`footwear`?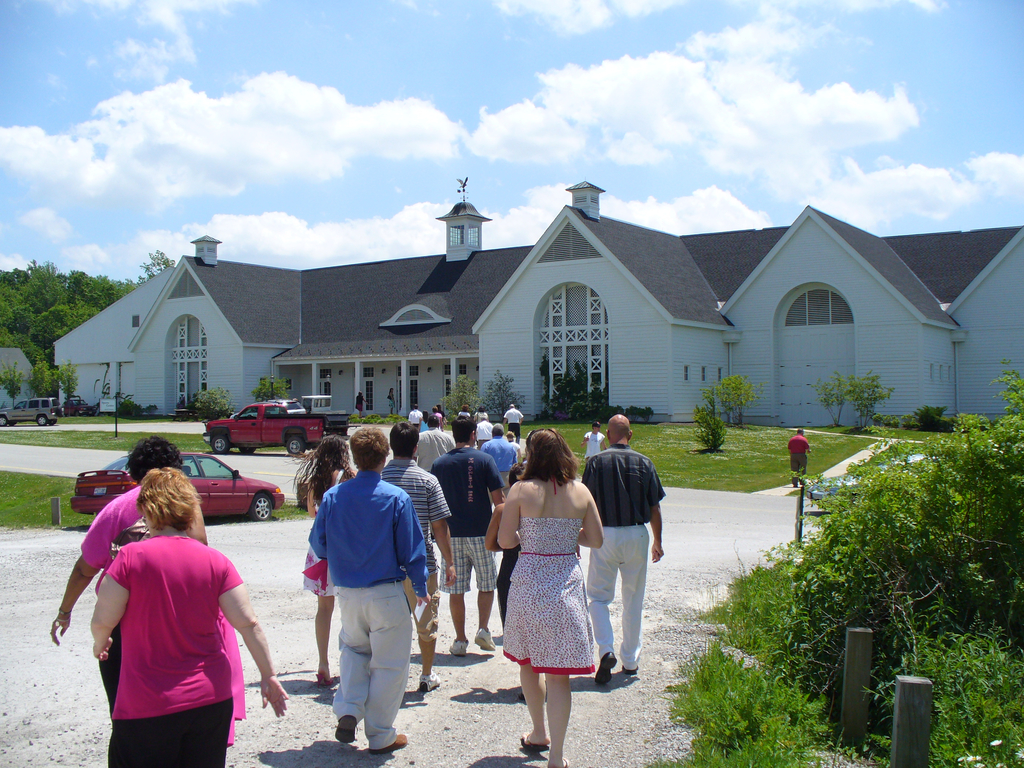
rect(593, 650, 616, 687)
